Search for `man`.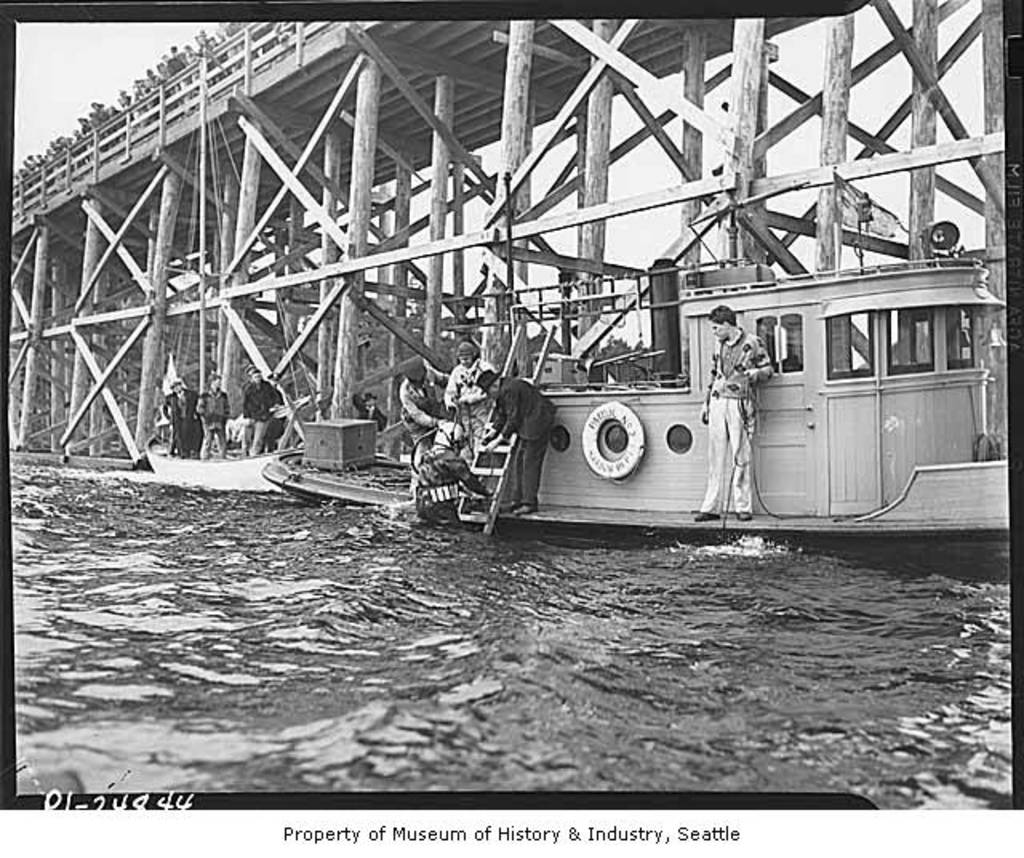
Found at pyautogui.locateOnScreen(163, 378, 184, 447).
